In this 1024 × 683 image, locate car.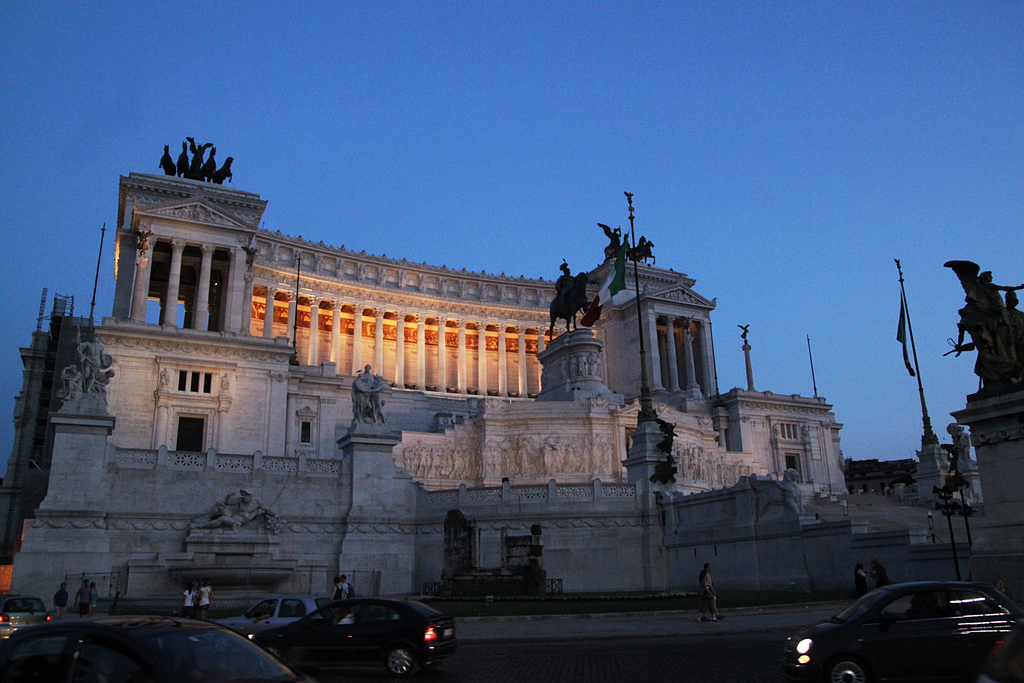
Bounding box: bbox(252, 595, 460, 682).
